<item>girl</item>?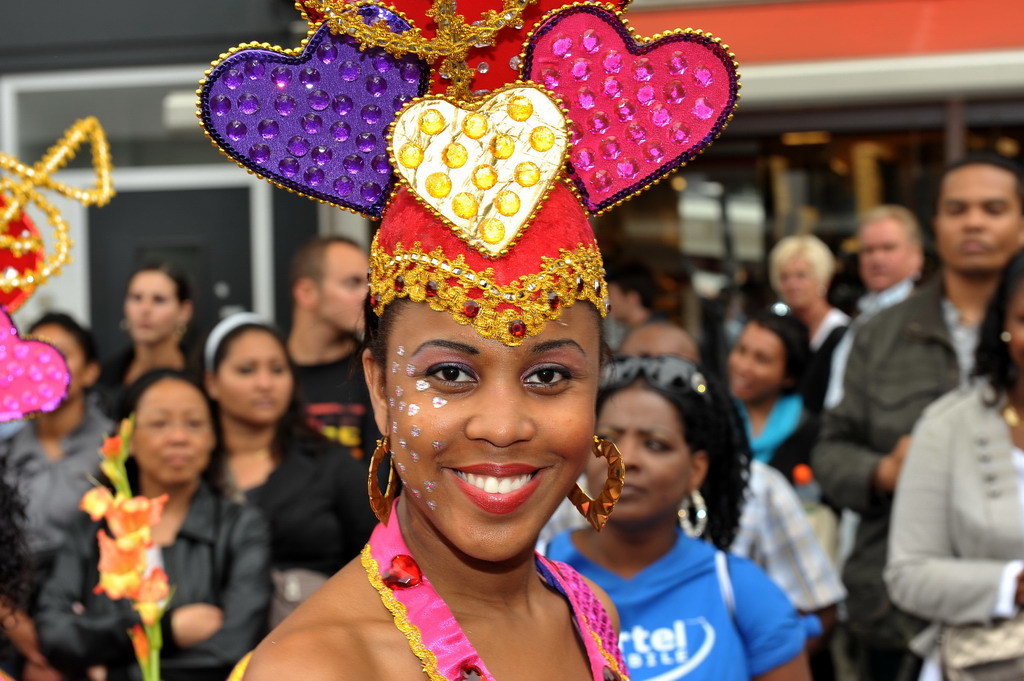
(x1=28, y1=356, x2=268, y2=680)
